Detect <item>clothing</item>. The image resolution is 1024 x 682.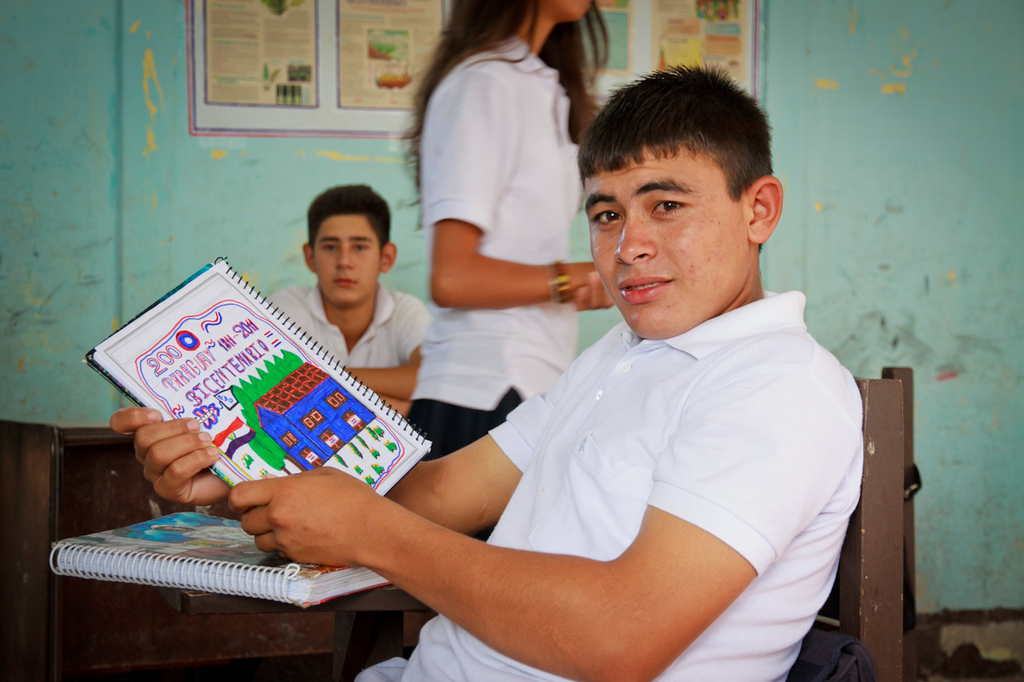
(265, 283, 430, 381).
